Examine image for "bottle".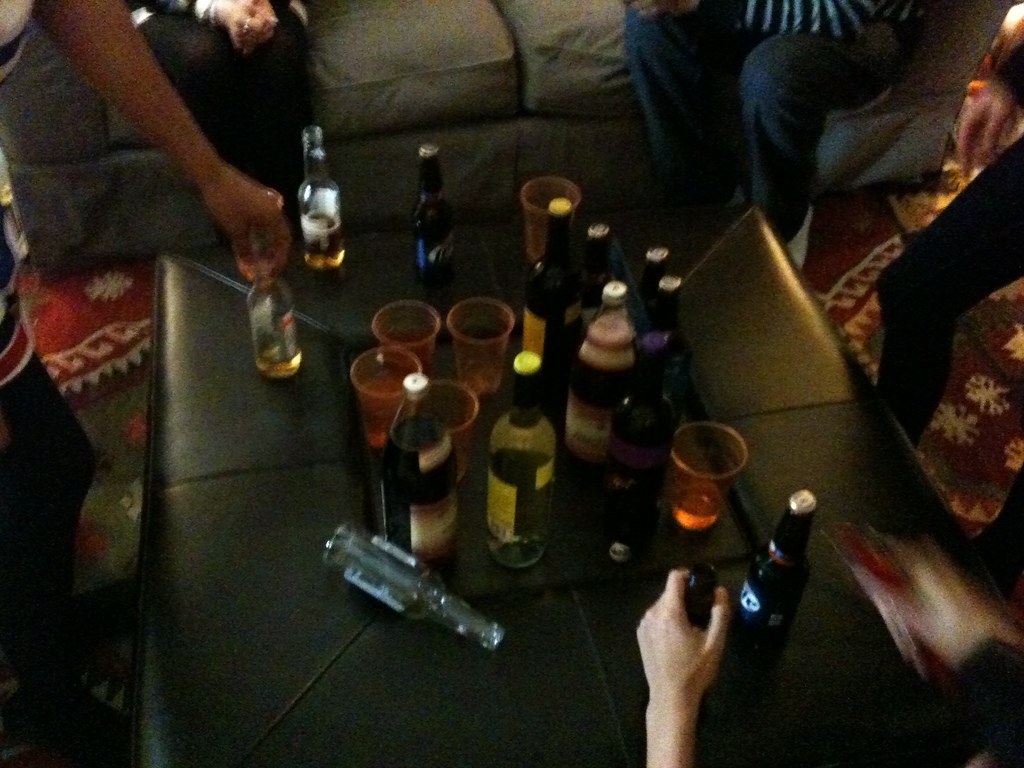
Examination result: rect(300, 513, 518, 651).
